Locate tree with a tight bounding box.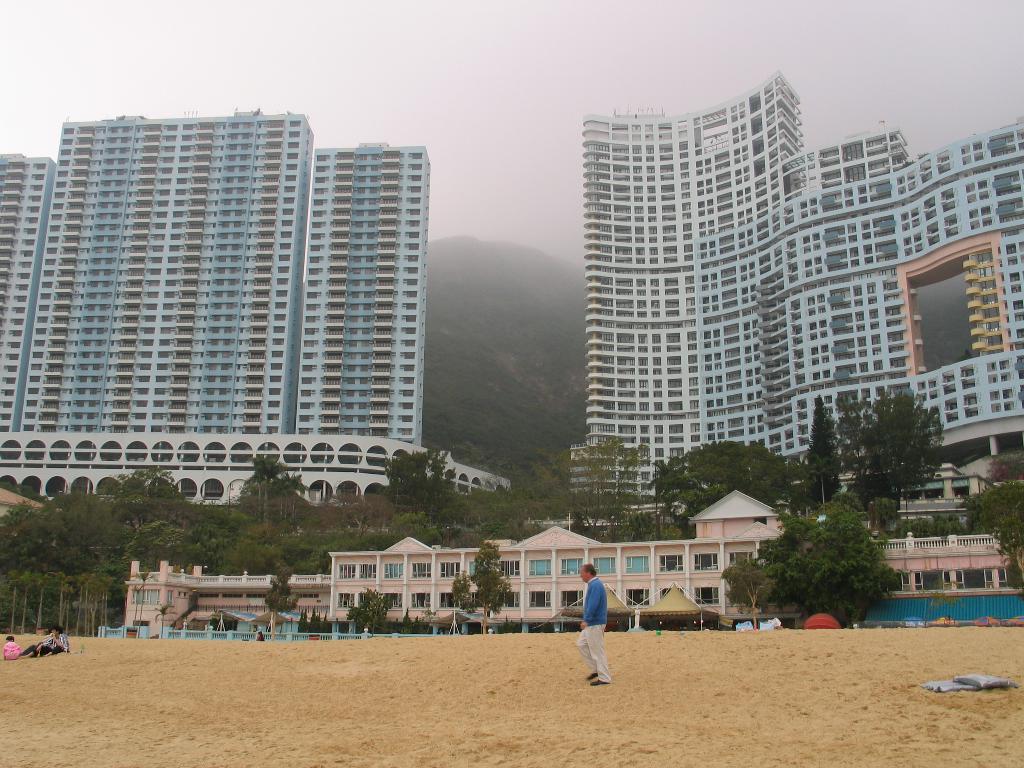
(left=382, top=438, right=486, bottom=532).
